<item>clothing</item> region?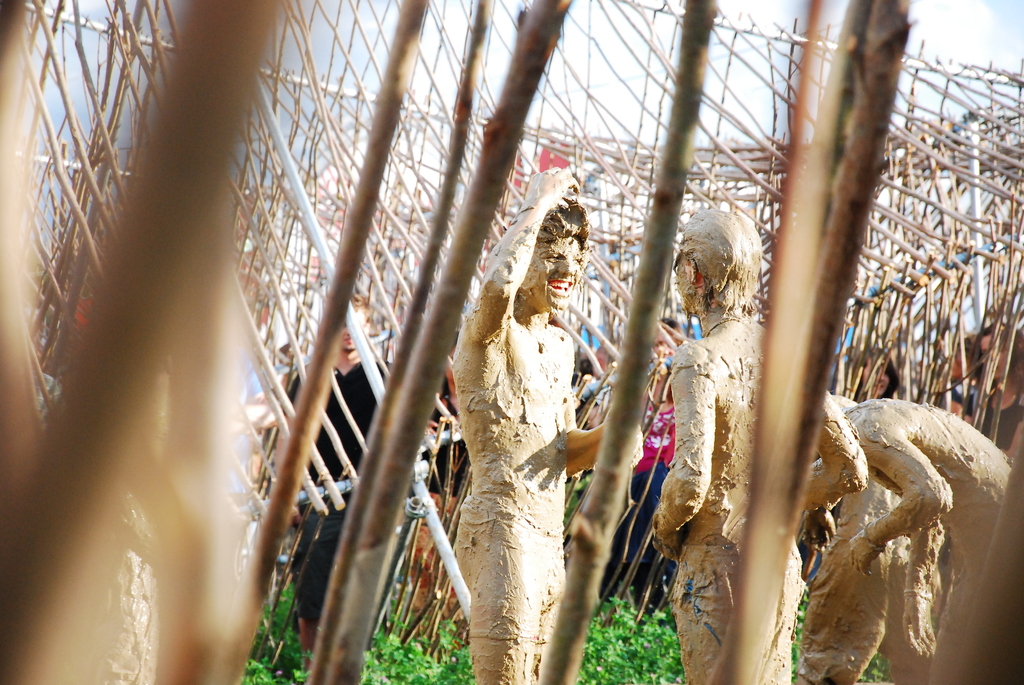
select_region(447, 207, 601, 540)
